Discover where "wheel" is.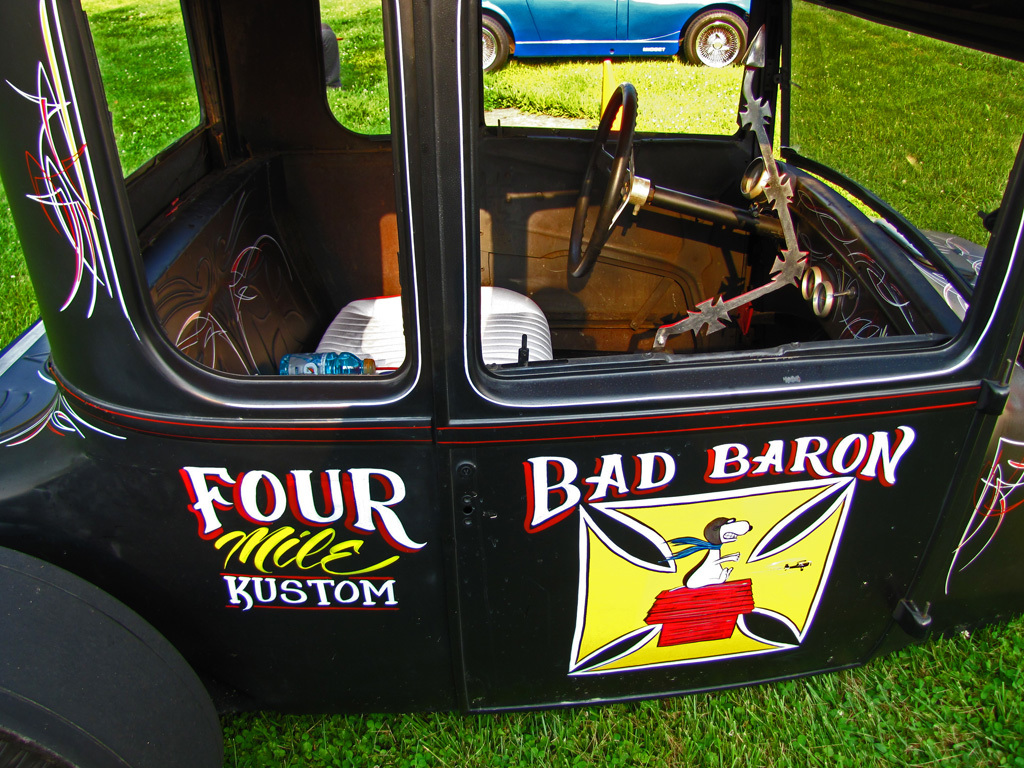
Discovered at region(570, 84, 637, 276).
